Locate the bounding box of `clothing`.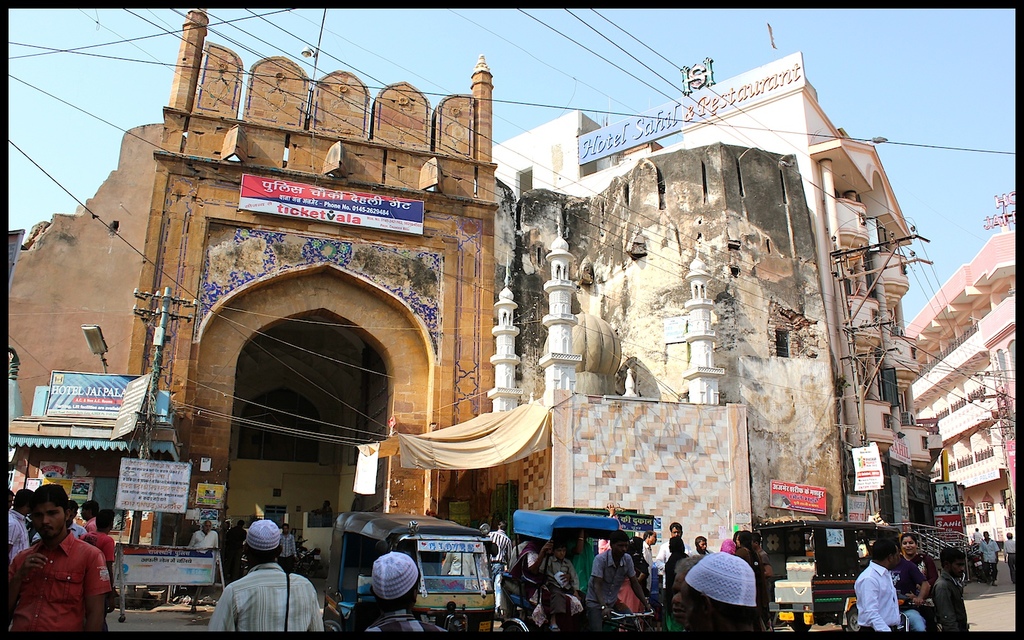
Bounding box: 1001,538,1017,580.
